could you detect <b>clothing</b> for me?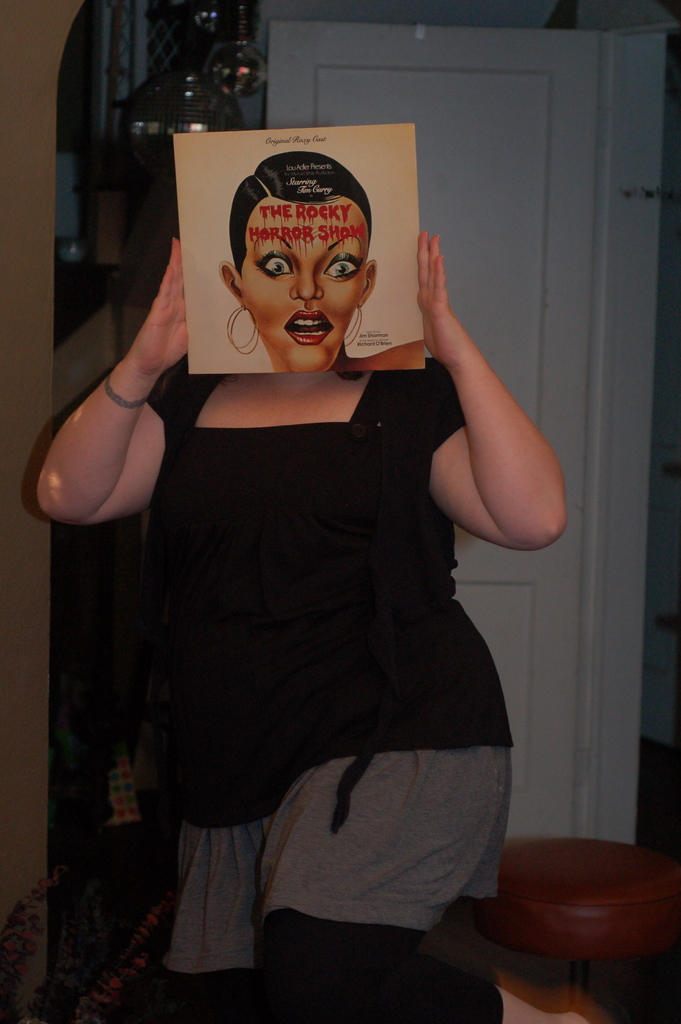
Detection result: select_region(114, 276, 513, 873).
